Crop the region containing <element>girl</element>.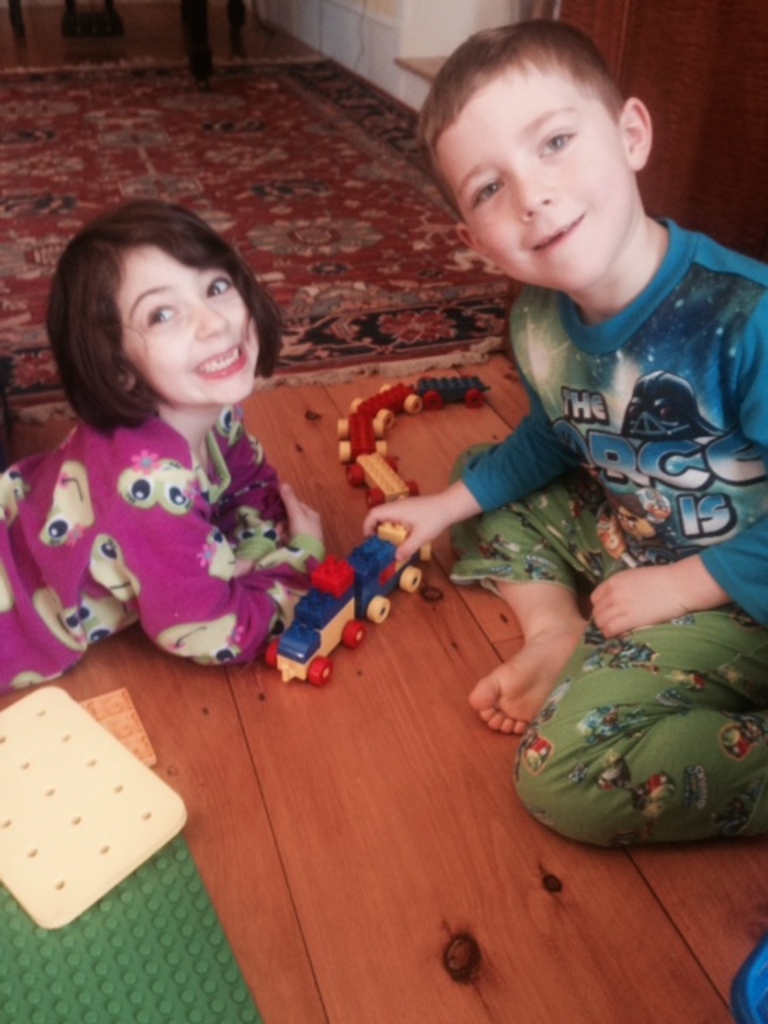
Crop region: 0:202:331:694.
